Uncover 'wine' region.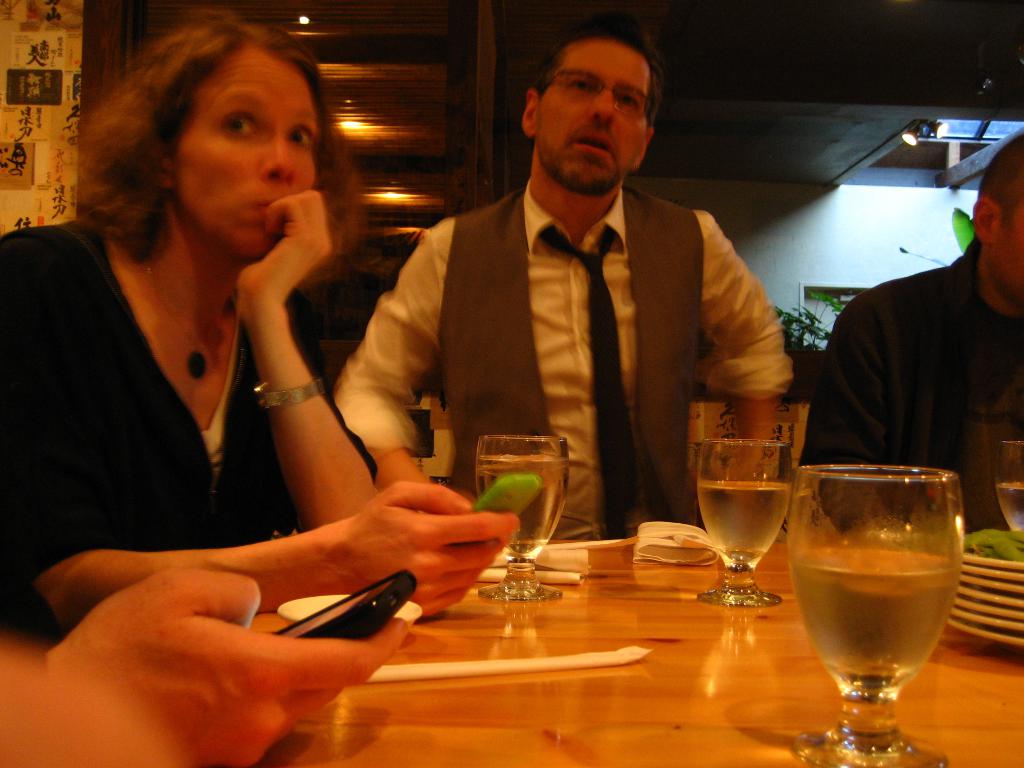
Uncovered: x1=790, y1=547, x2=954, y2=680.
